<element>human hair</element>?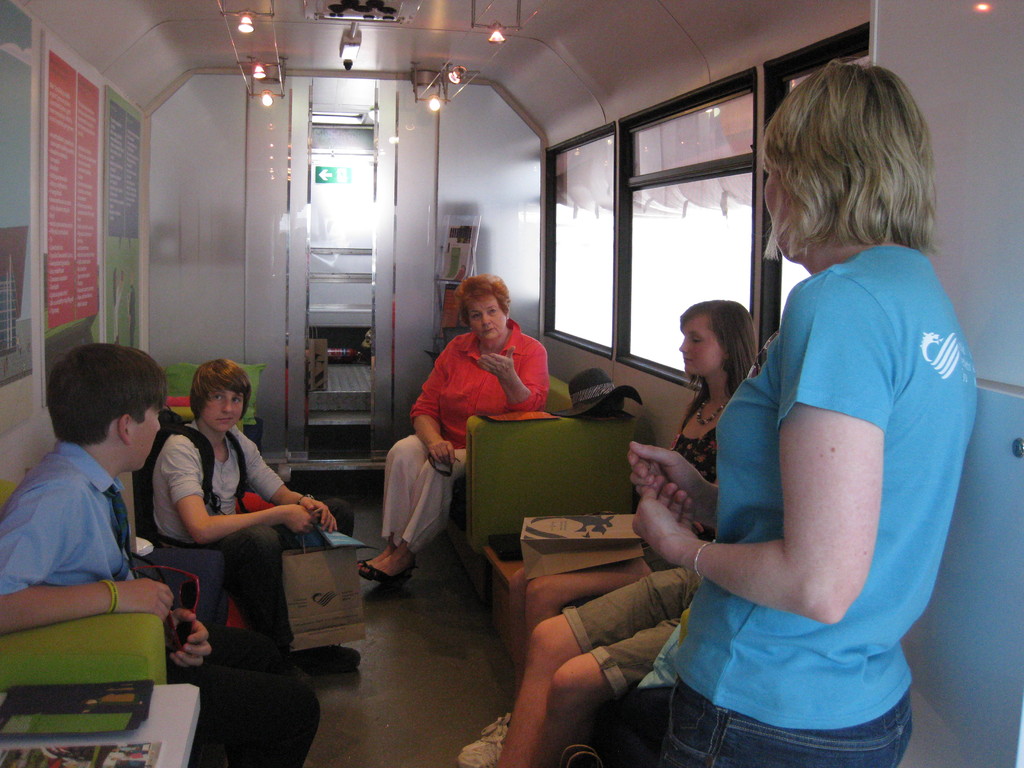
[left=769, top=58, right=936, bottom=305]
